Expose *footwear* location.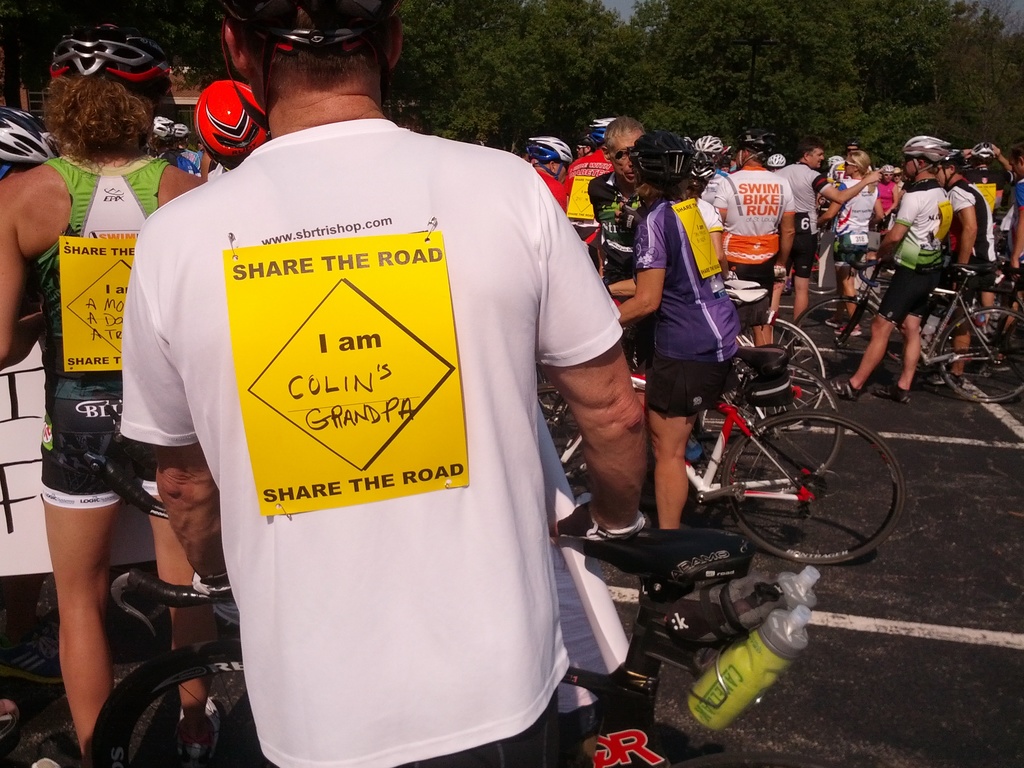
Exposed at left=832, top=320, right=865, bottom=336.
